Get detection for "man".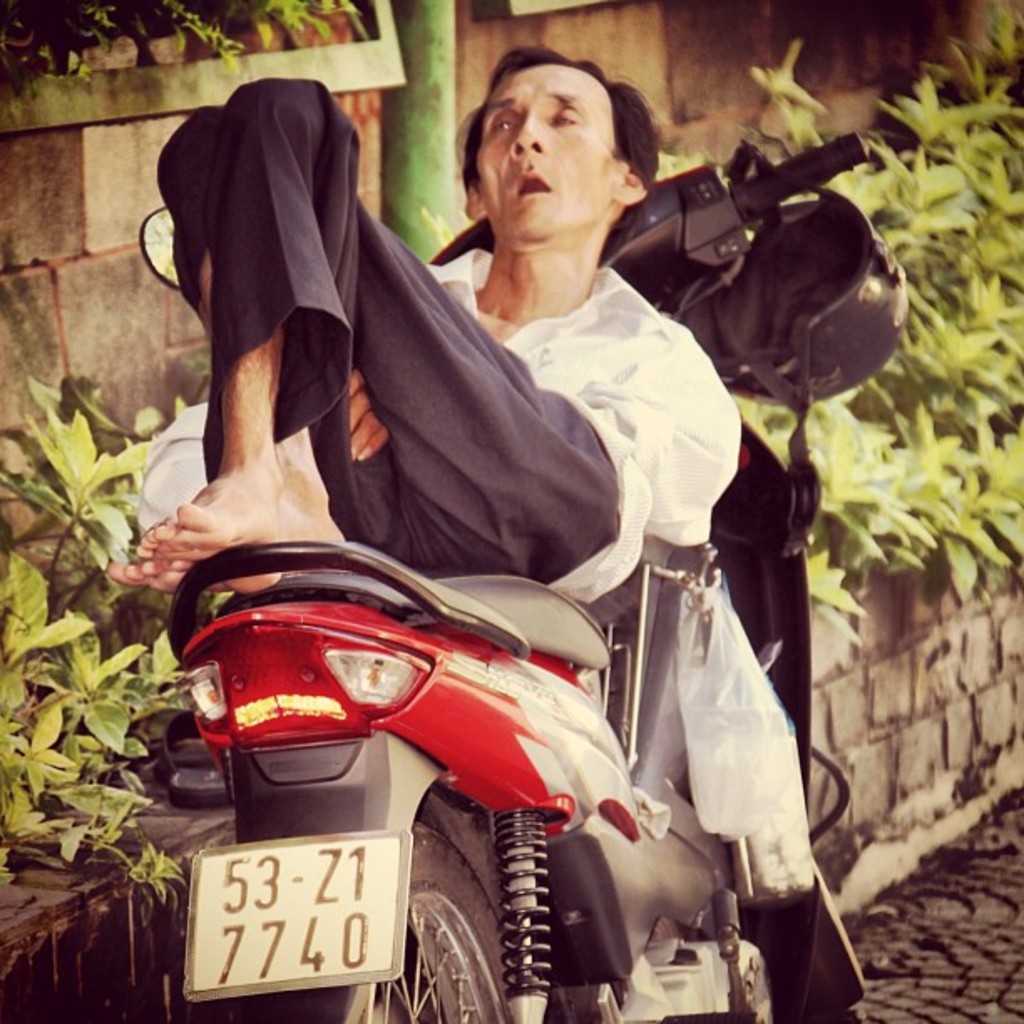
Detection: bbox(154, 47, 653, 641).
